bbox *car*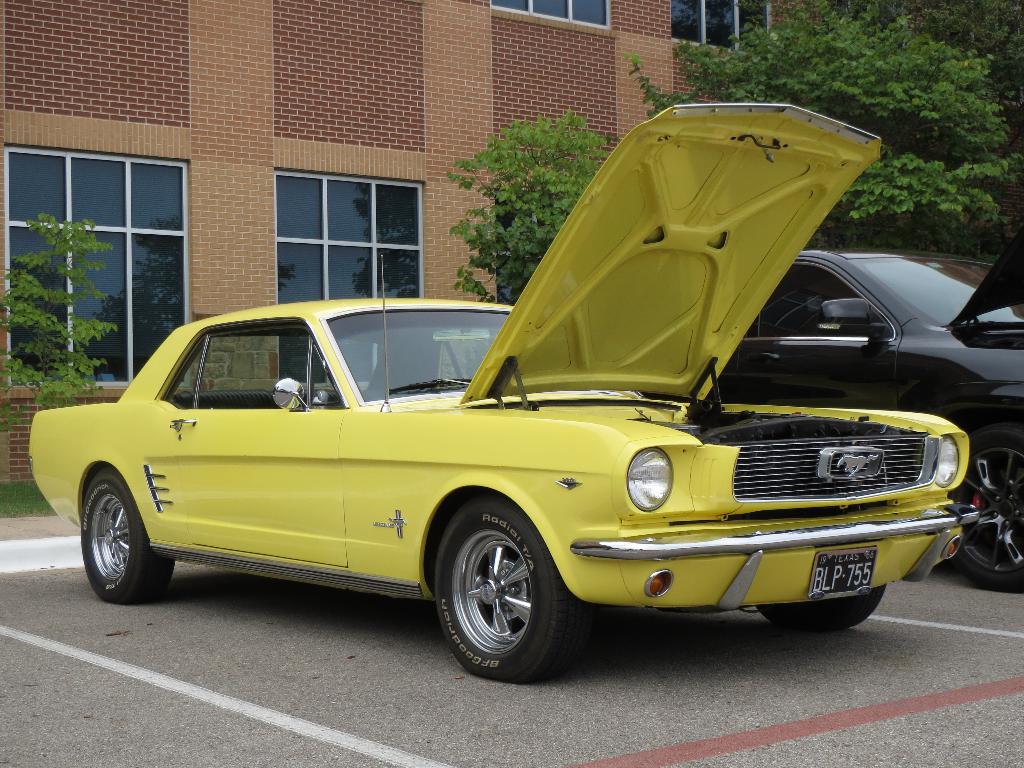
detection(24, 99, 980, 685)
